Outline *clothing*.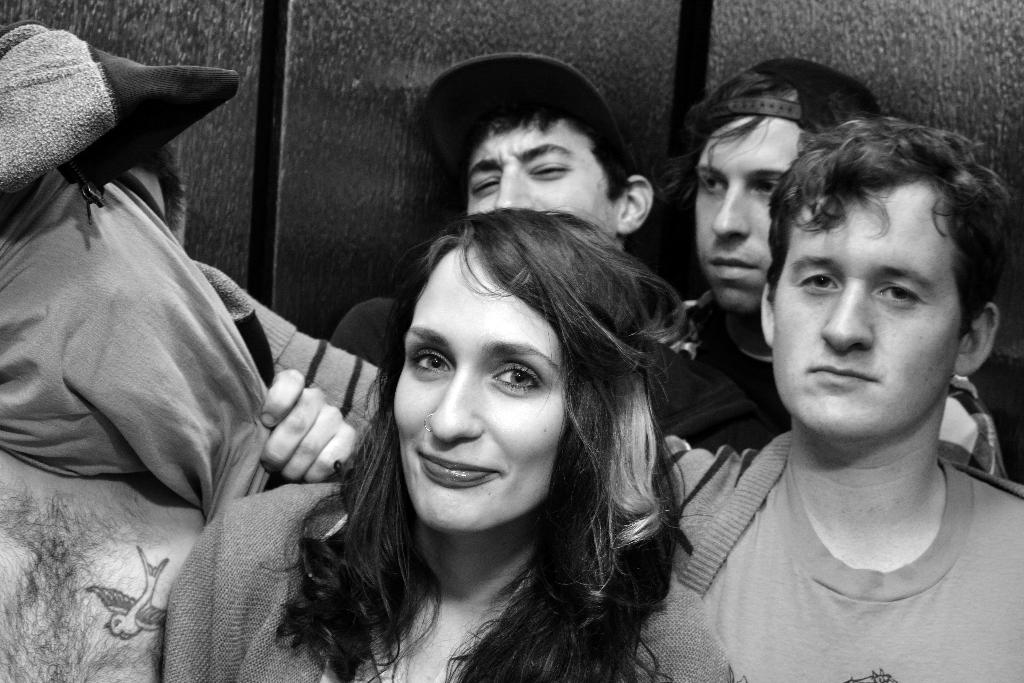
Outline: box=[655, 297, 1007, 495].
